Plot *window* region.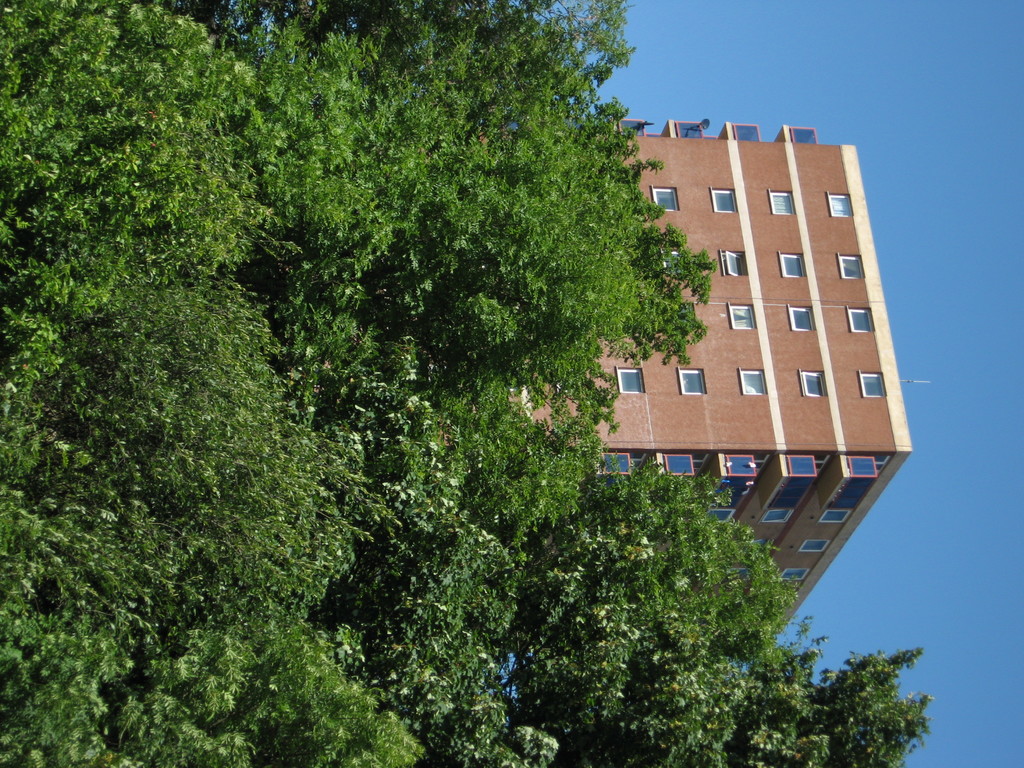
Plotted at Rect(846, 301, 874, 326).
